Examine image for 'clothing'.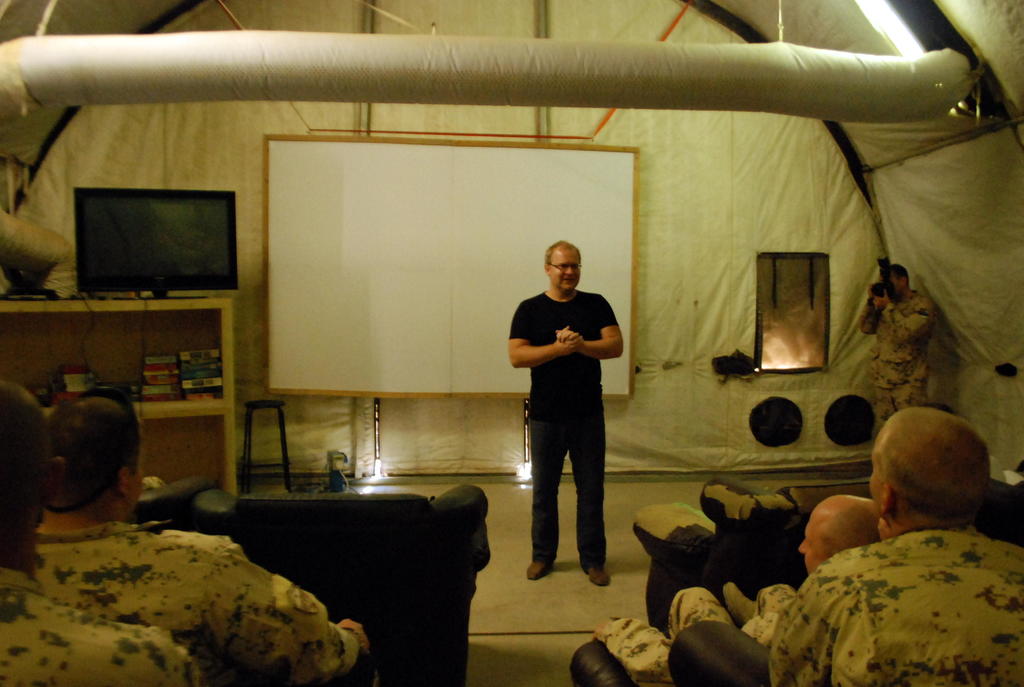
Examination result: rect(32, 514, 357, 686).
